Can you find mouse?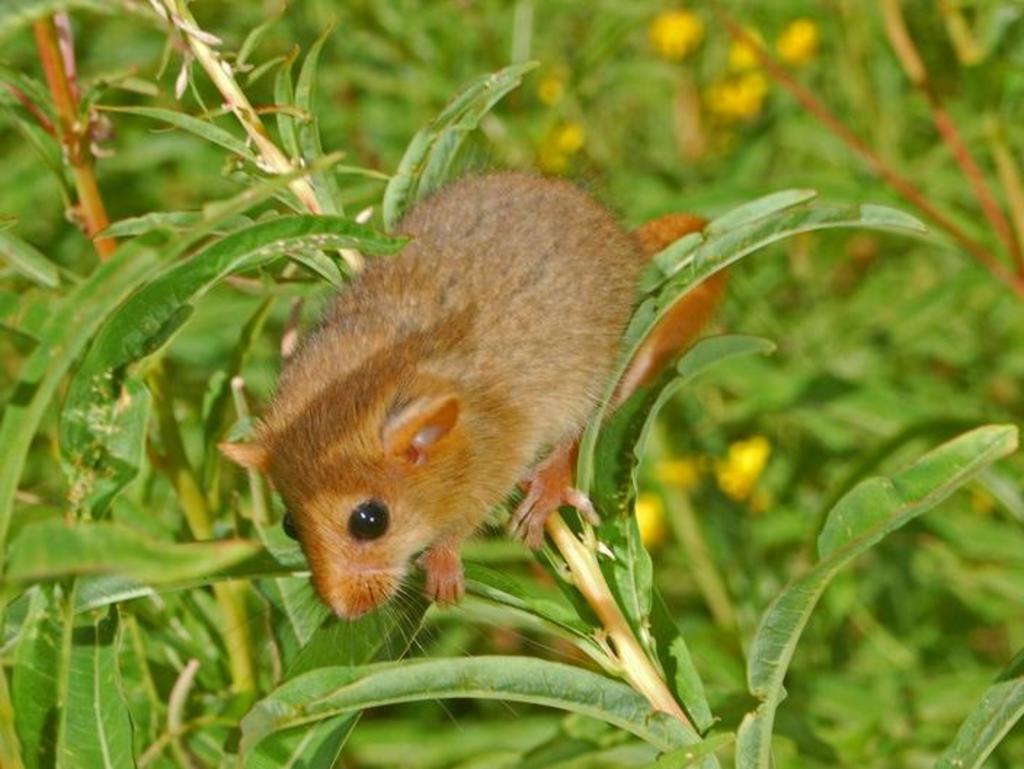
Yes, bounding box: <bbox>212, 157, 732, 733</bbox>.
